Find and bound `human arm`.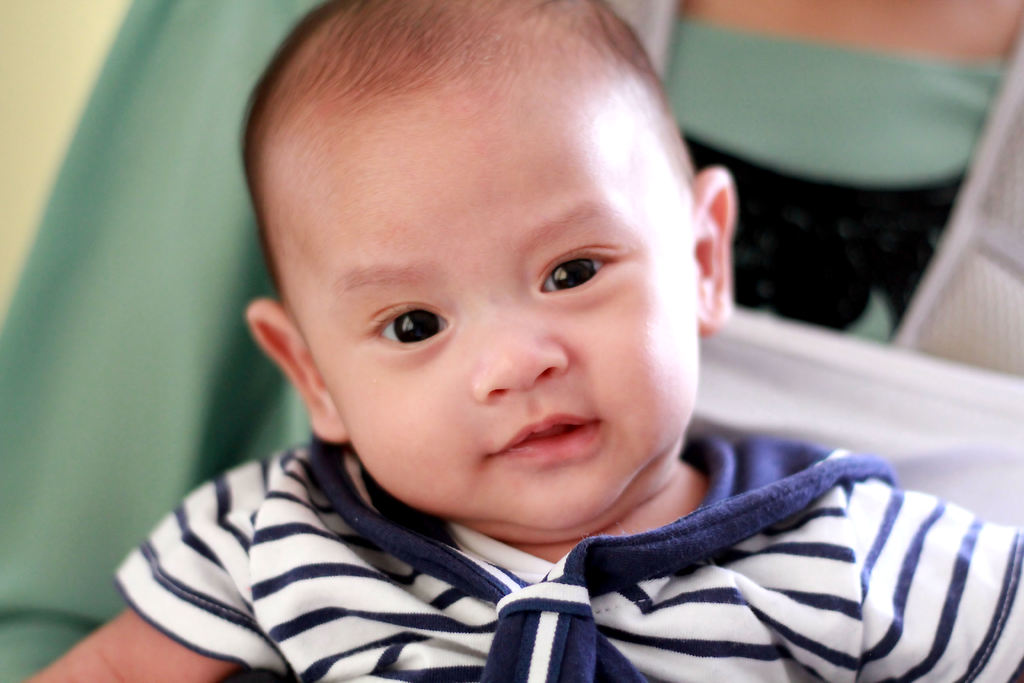
Bound: 16,479,285,682.
